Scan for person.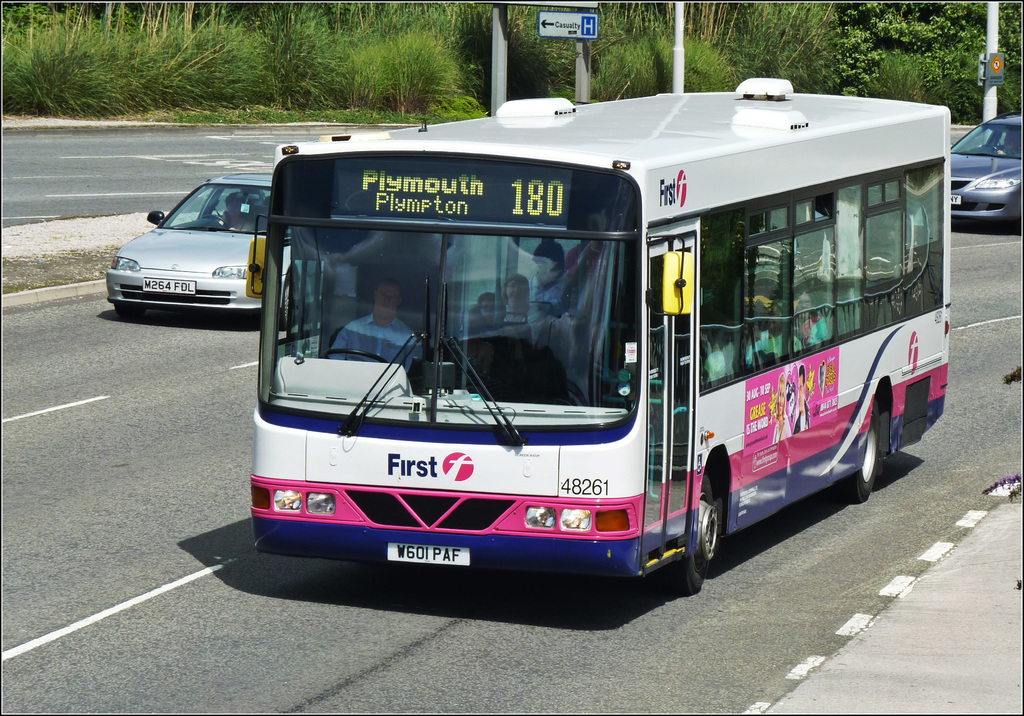
Scan result: 328,282,424,376.
